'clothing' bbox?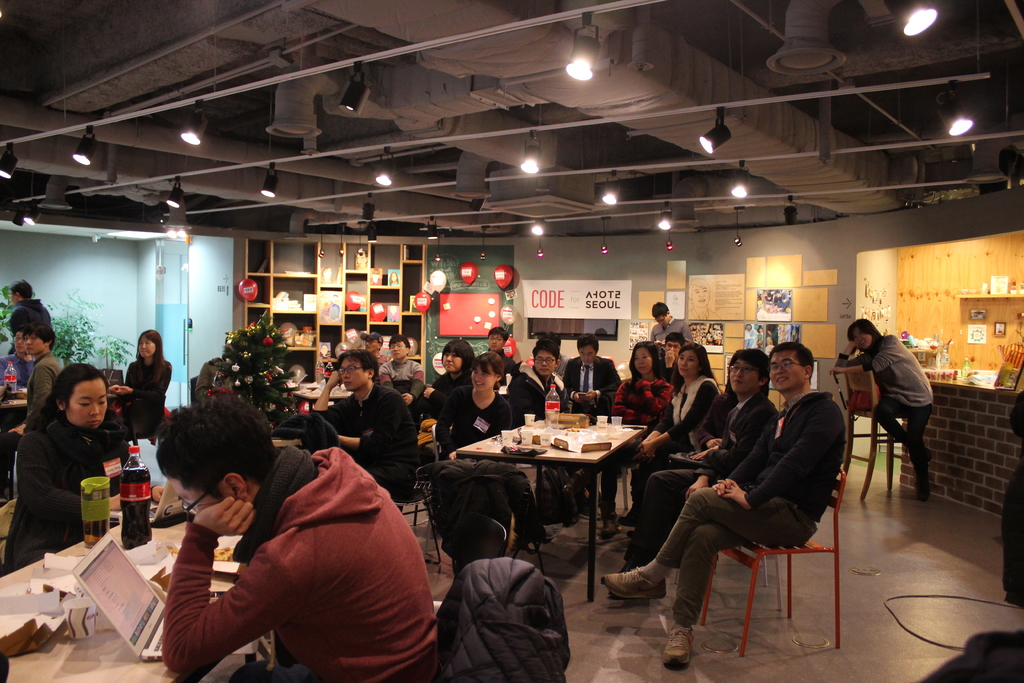
5 288 59 346
